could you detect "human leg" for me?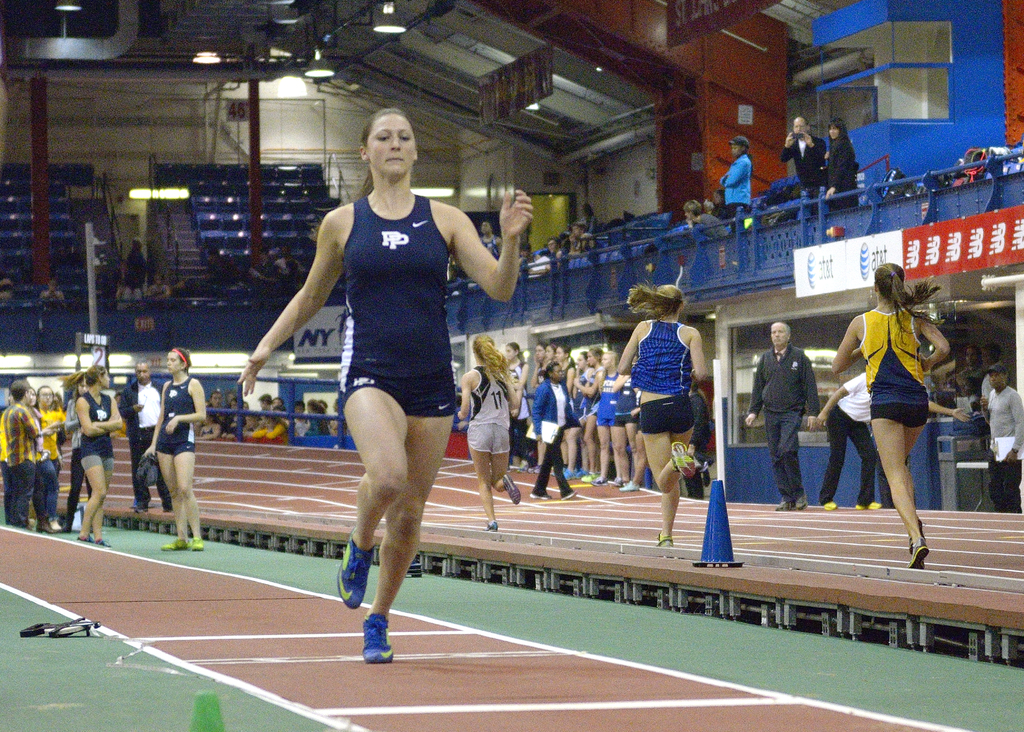
Detection result: box(89, 438, 114, 555).
